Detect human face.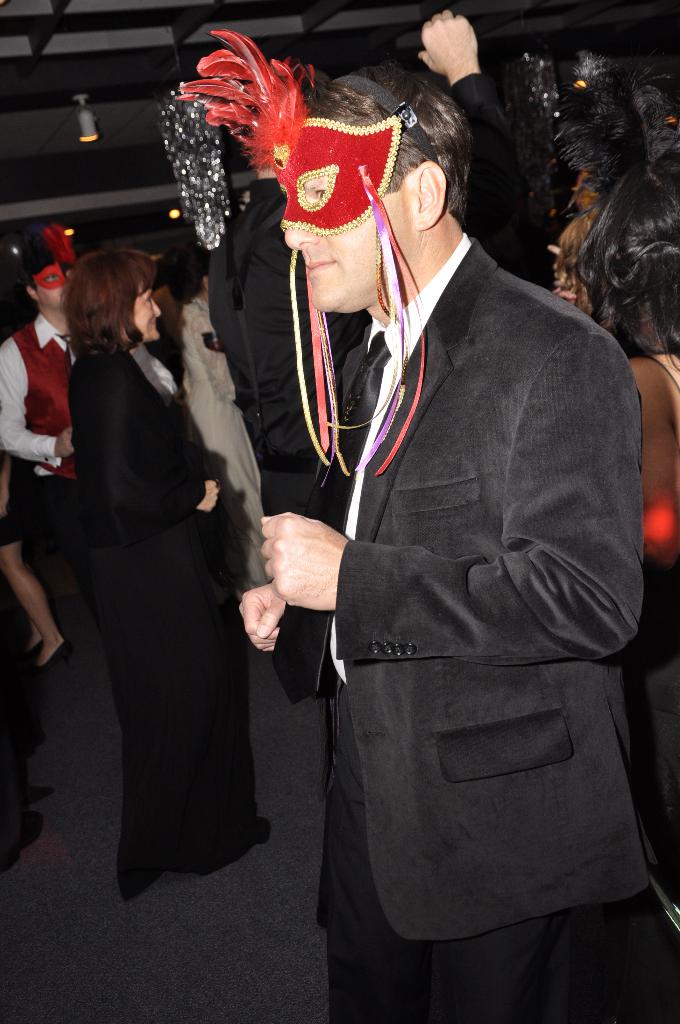
Detected at bbox=(122, 287, 160, 336).
